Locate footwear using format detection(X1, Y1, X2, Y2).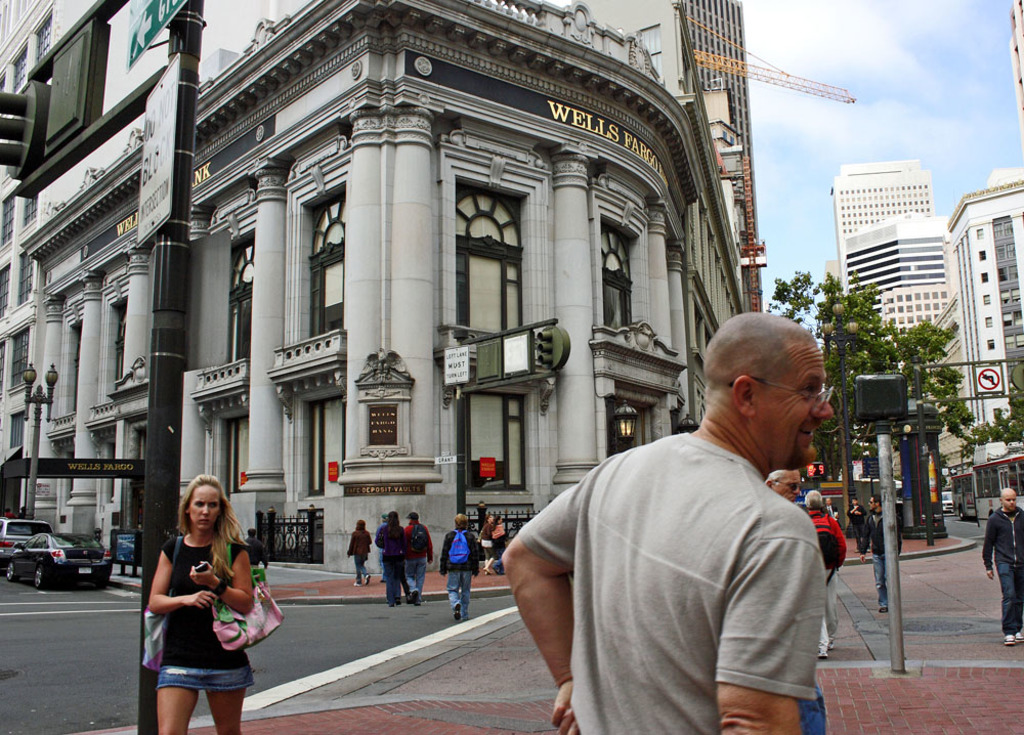
detection(353, 579, 361, 591).
